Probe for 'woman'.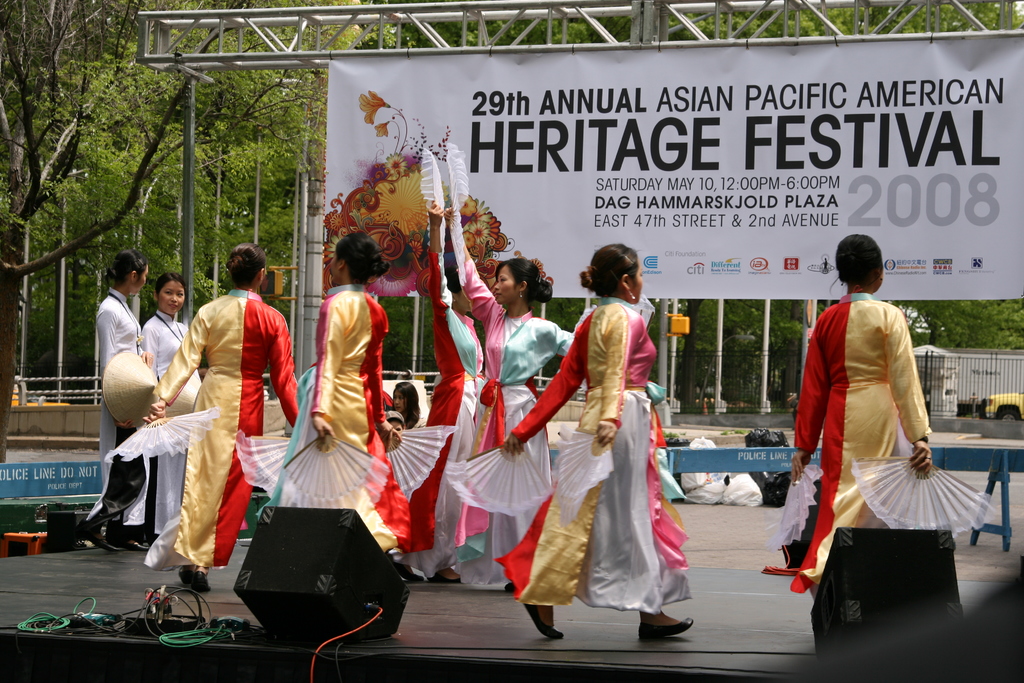
Probe result: {"x1": 392, "y1": 377, "x2": 427, "y2": 427}.
